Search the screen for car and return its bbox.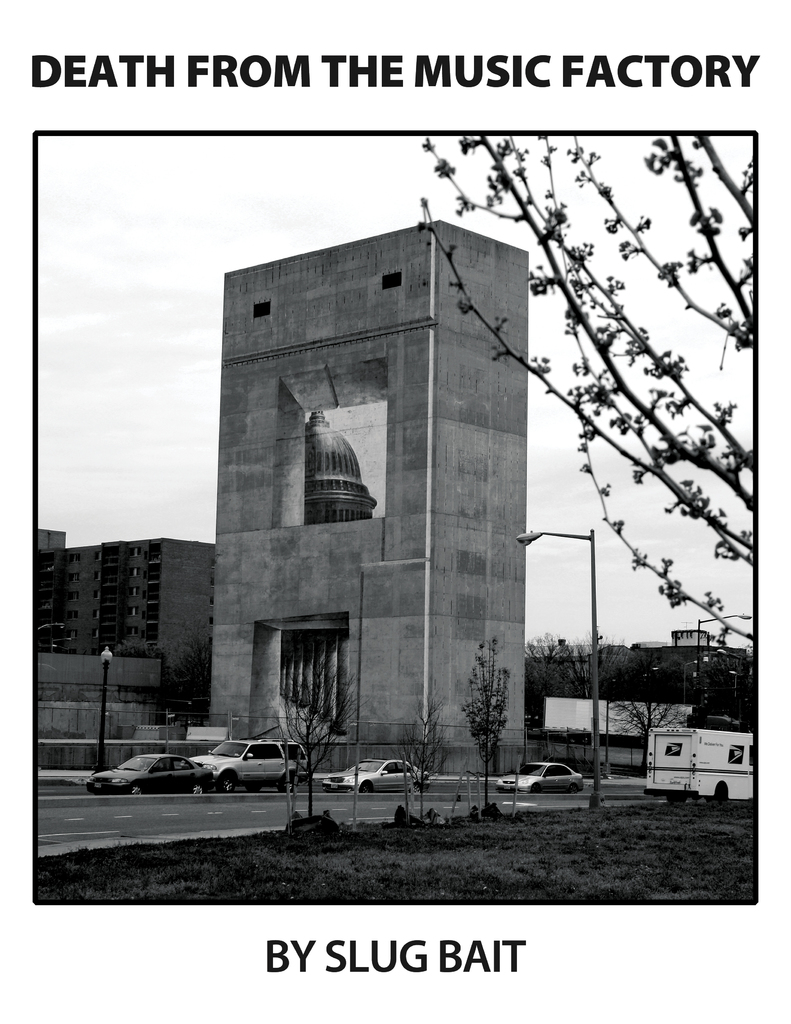
Found: [83, 750, 218, 797].
